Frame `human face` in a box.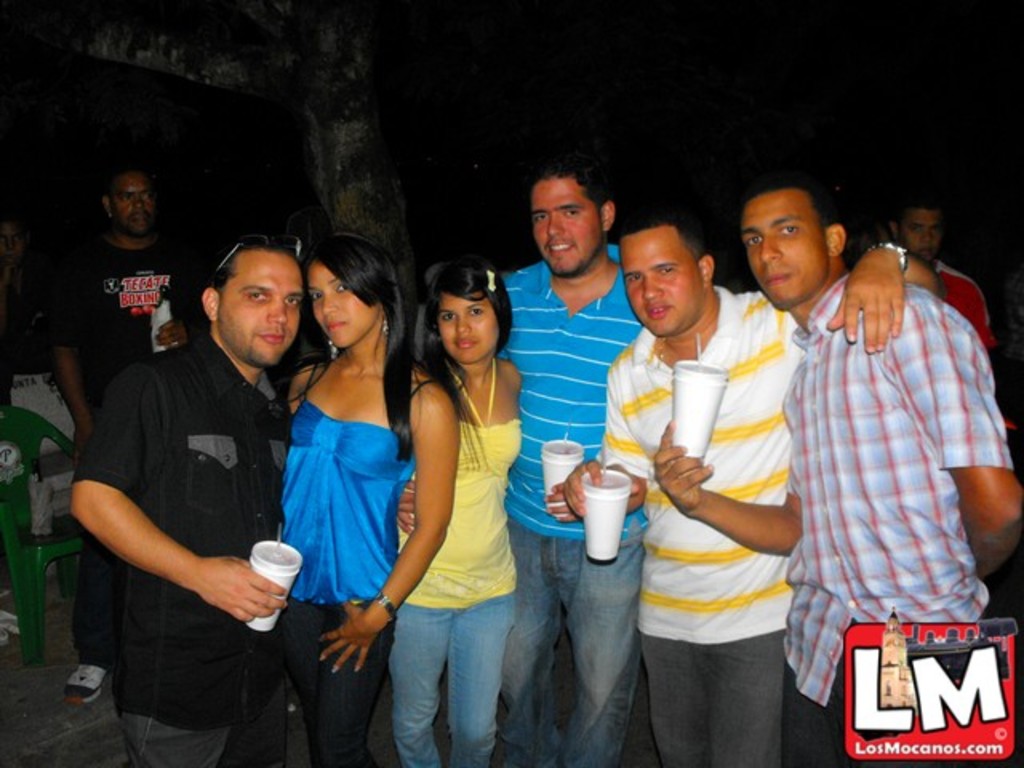
(437,293,499,366).
